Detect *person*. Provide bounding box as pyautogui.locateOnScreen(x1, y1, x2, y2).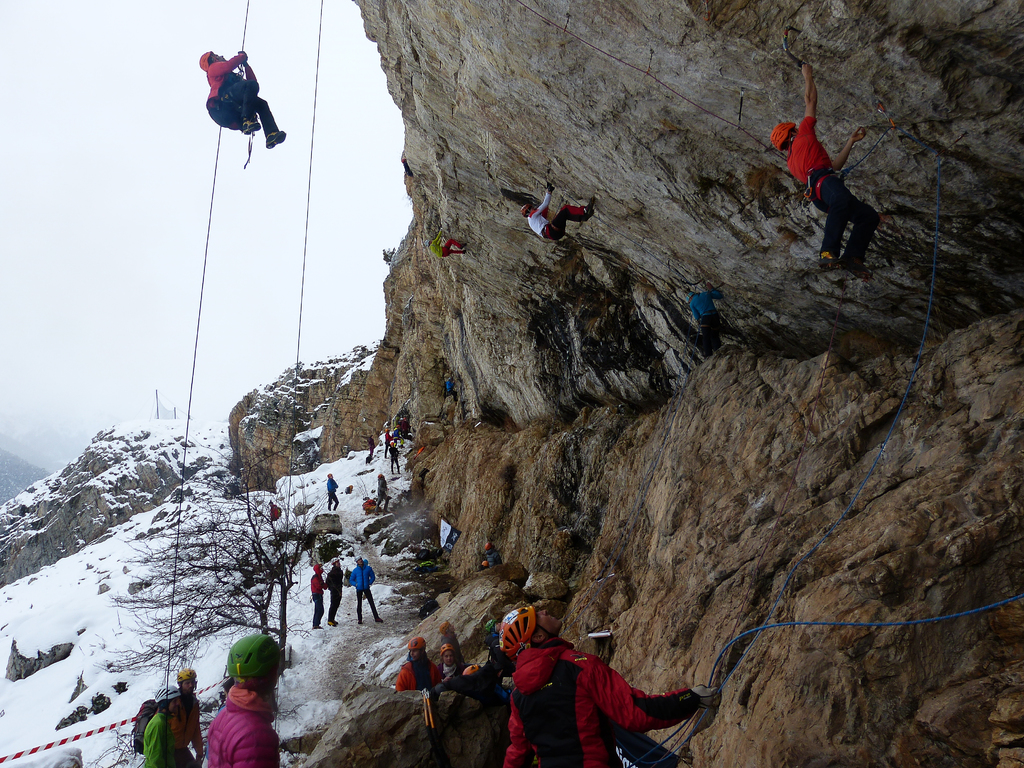
pyautogui.locateOnScreen(481, 614, 501, 673).
